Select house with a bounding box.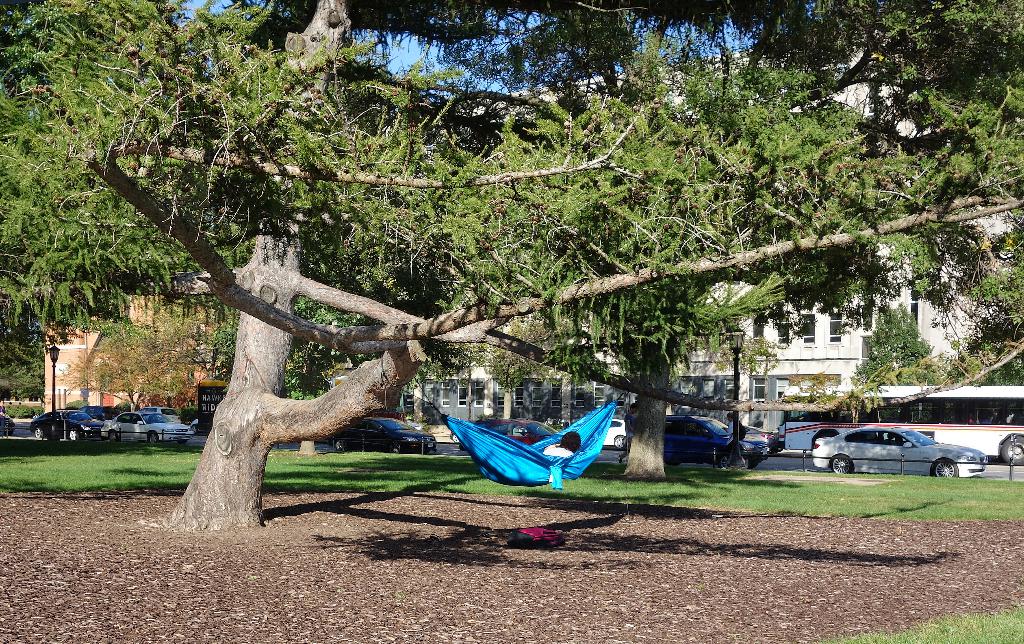
{"left": 43, "top": 307, "right": 188, "bottom": 422}.
